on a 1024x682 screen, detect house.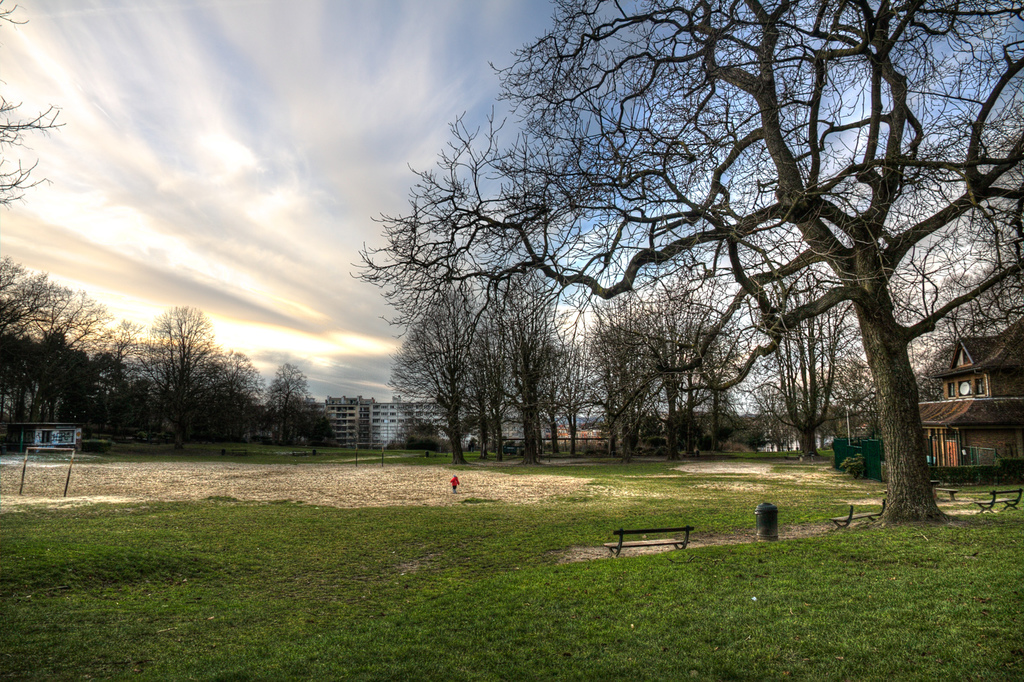
BBox(492, 412, 529, 444).
